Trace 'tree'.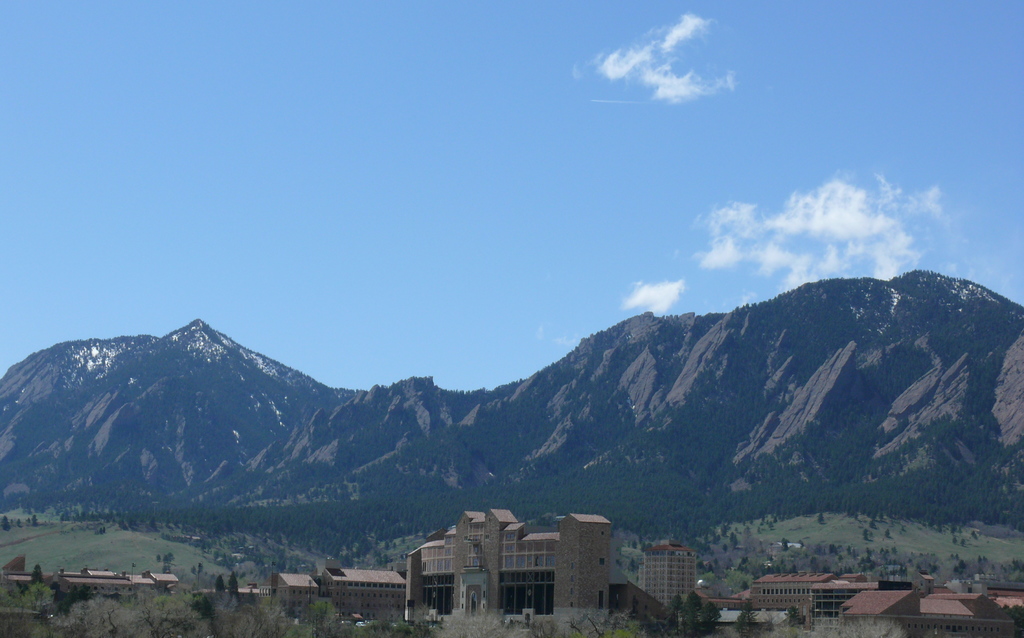
Traced to <region>780, 537, 789, 550</region>.
